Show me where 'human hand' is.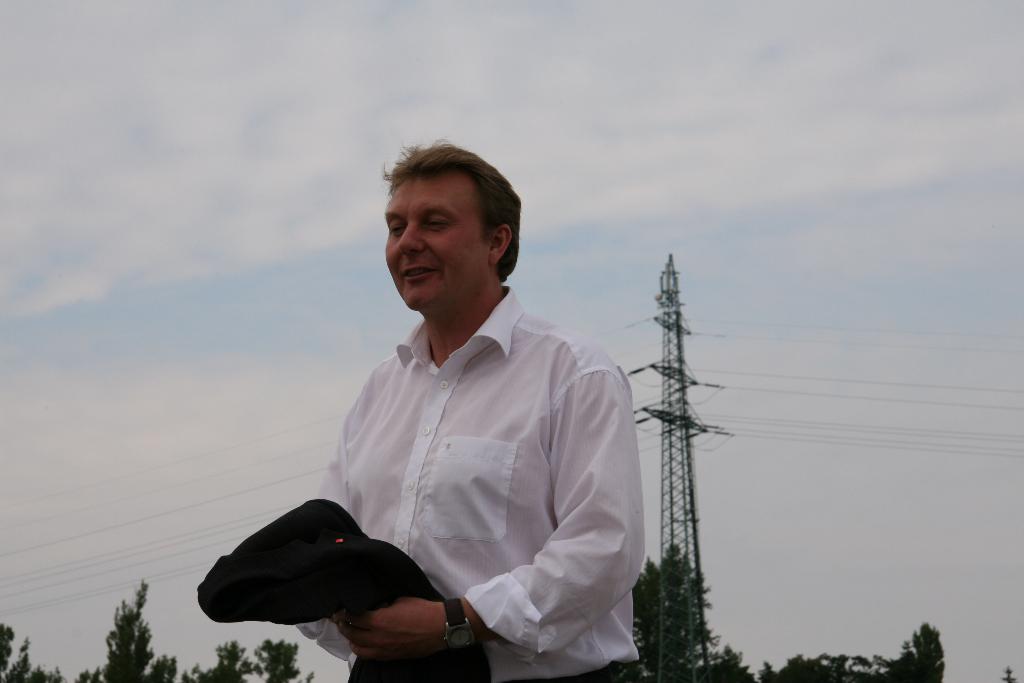
'human hand' is at [341,584,456,657].
